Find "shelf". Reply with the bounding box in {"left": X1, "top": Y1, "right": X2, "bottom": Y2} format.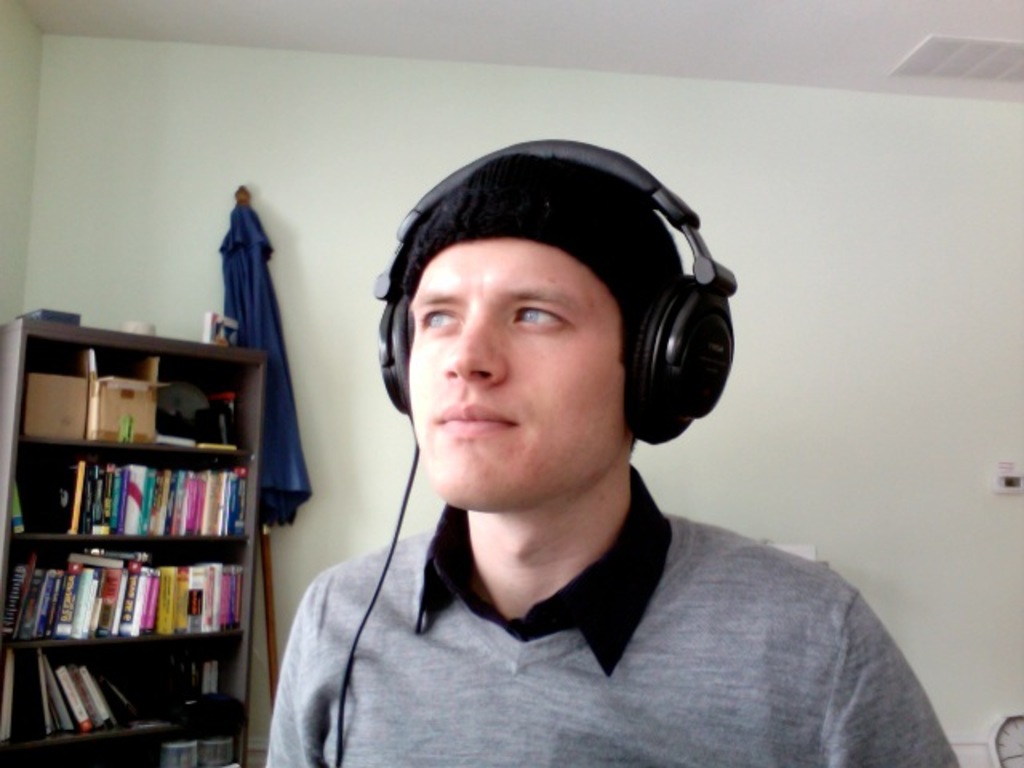
{"left": 40, "top": 533, "right": 234, "bottom": 667}.
